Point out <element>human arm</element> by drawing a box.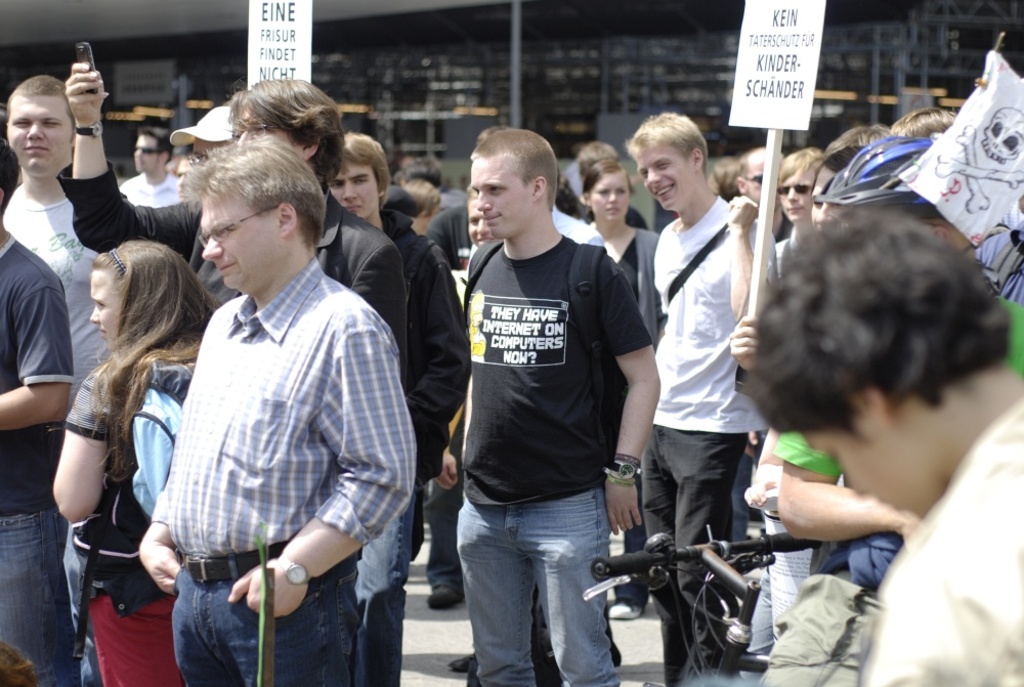
rect(598, 264, 663, 529).
